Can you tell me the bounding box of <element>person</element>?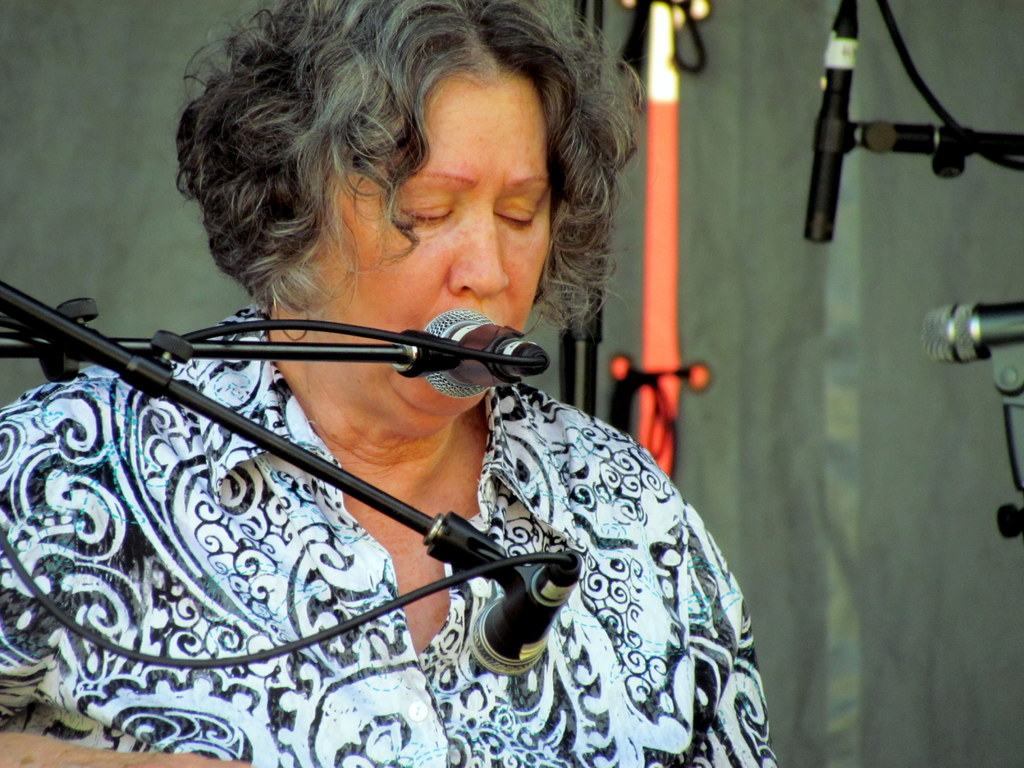
BBox(0, 0, 781, 767).
